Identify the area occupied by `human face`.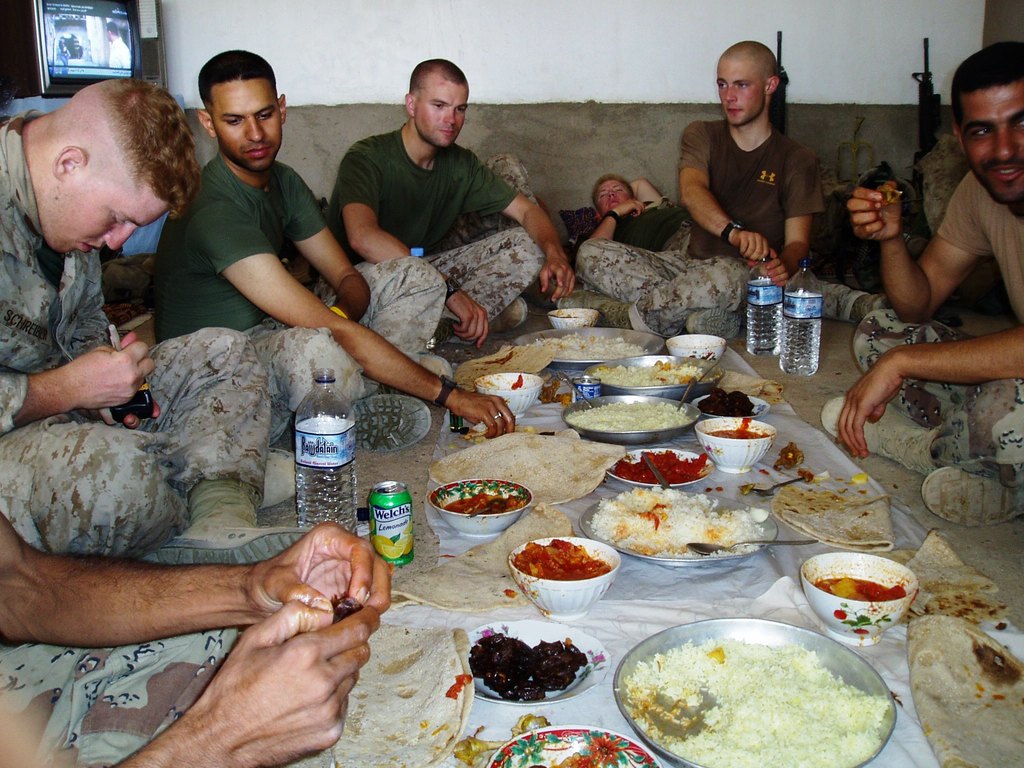
Area: 717/60/762/125.
